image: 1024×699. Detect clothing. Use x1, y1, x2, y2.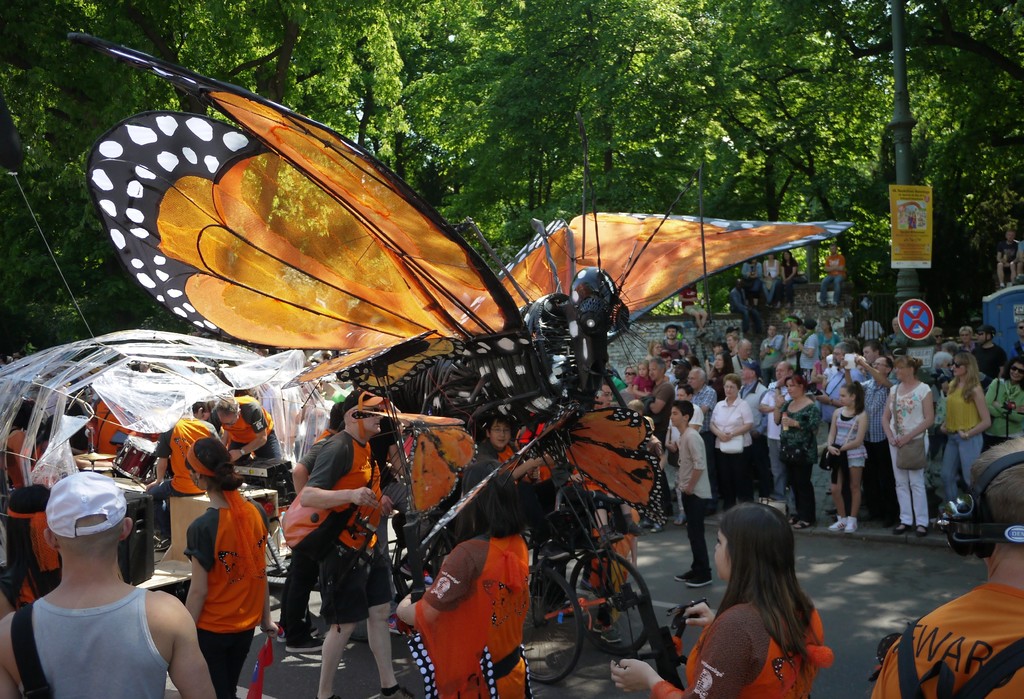
415, 532, 548, 698.
